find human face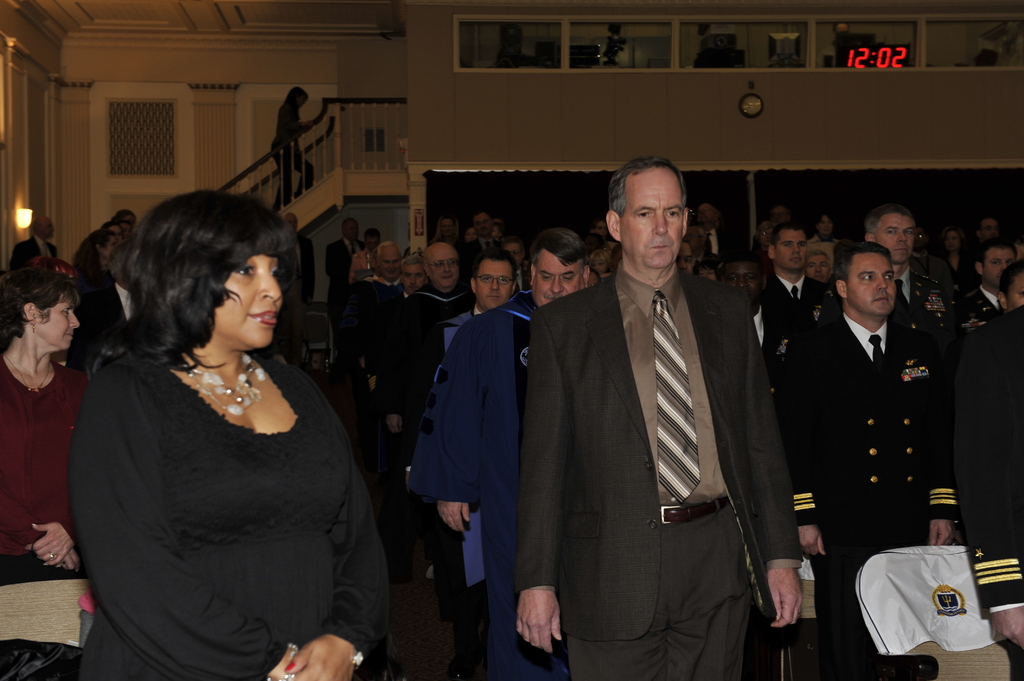
821, 214, 833, 239
